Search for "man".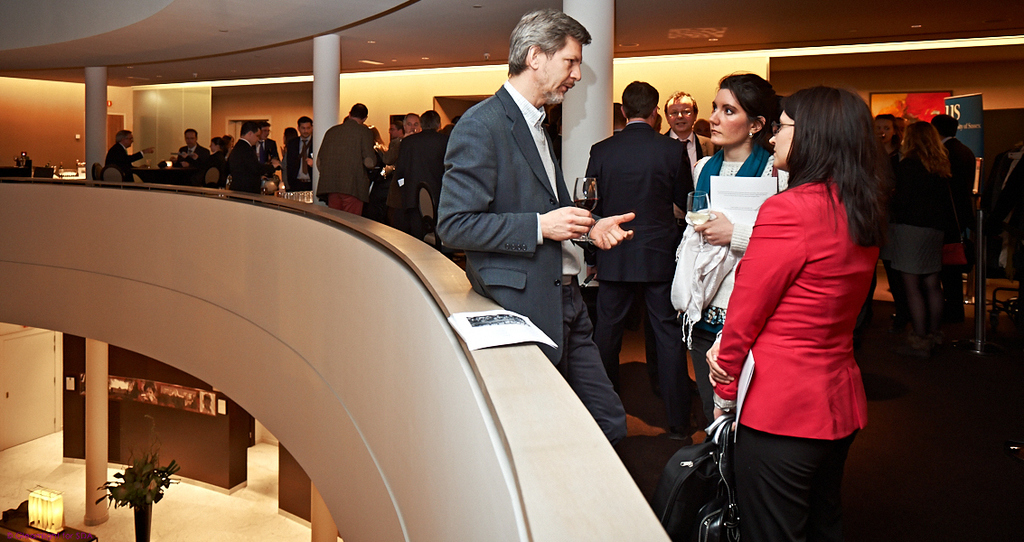
Found at [581,80,699,446].
